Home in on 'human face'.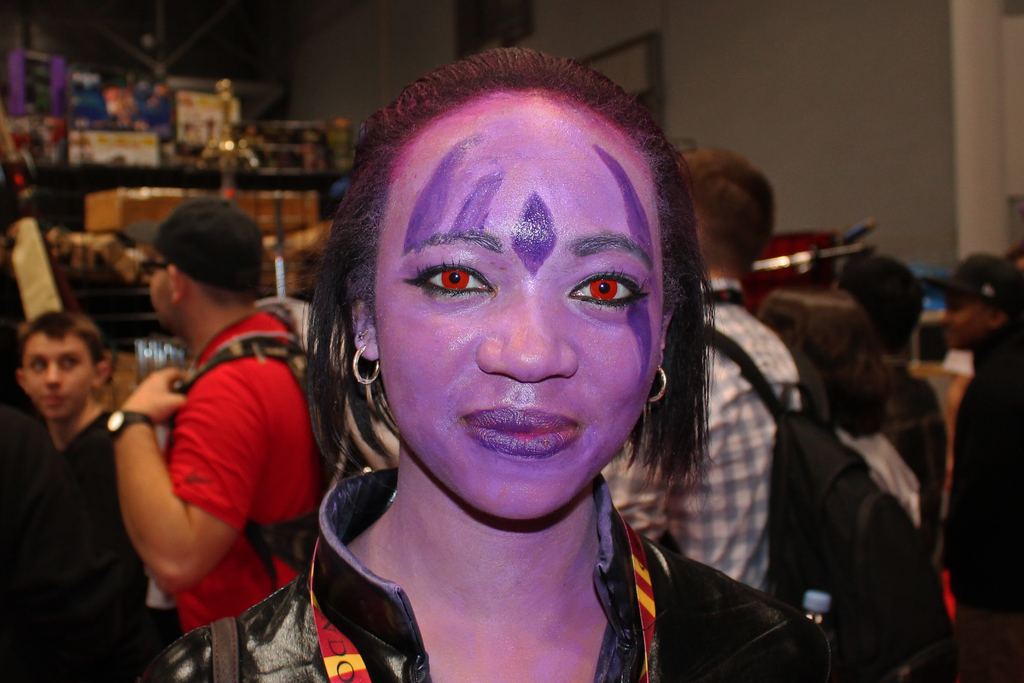
Homed in at (20,334,90,422).
